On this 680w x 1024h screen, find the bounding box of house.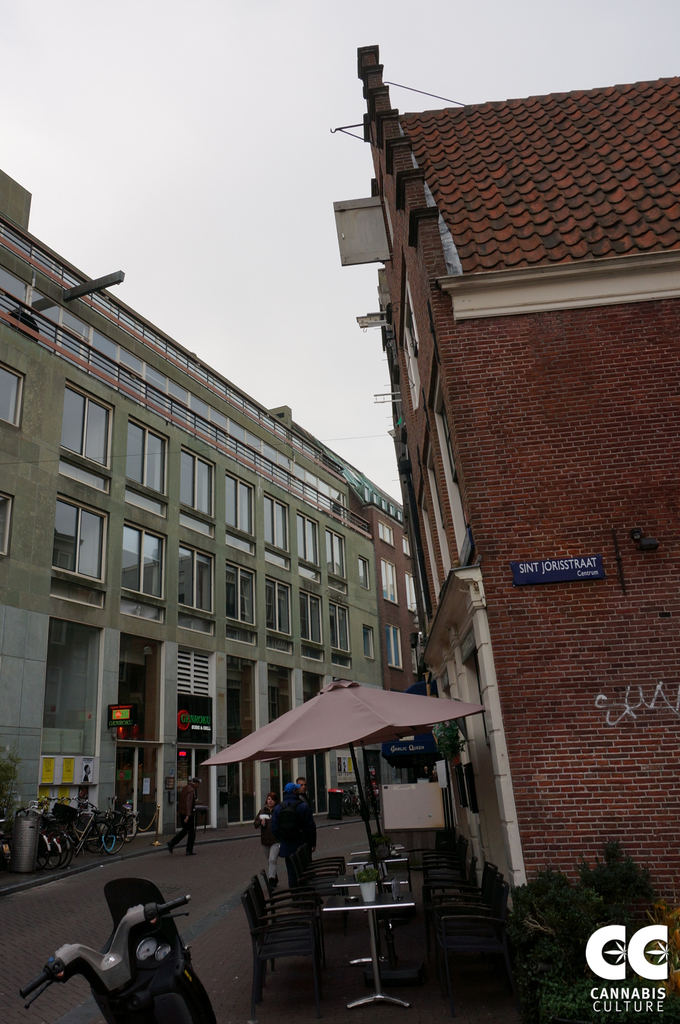
Bounding box: x1=0 y1=168 x2=391 y2=886.
